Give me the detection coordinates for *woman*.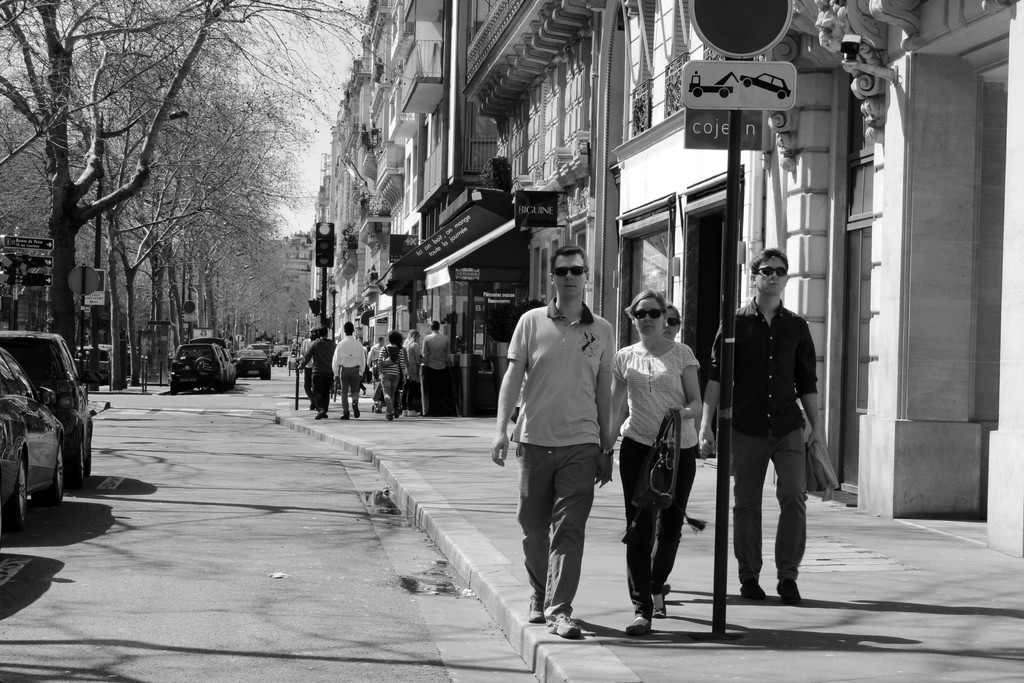
{"x1": 373, "y1": 329, "x2": 404, "y2": 420}.
